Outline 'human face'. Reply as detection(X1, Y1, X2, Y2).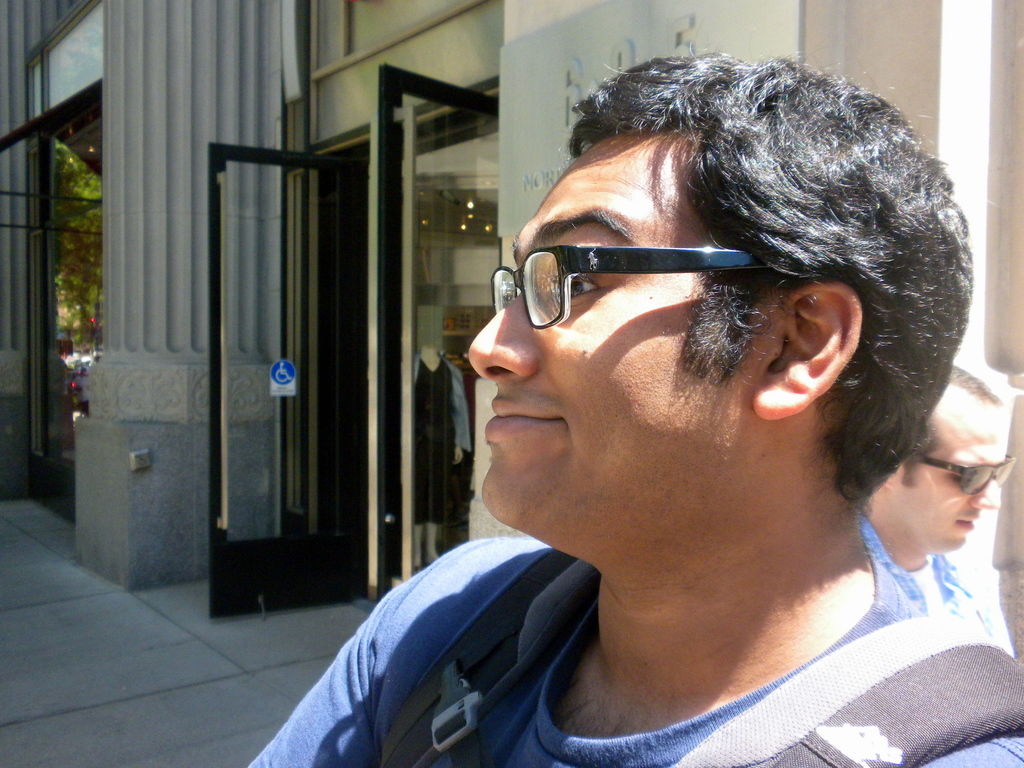
detection(465, 134, 753, 531).
